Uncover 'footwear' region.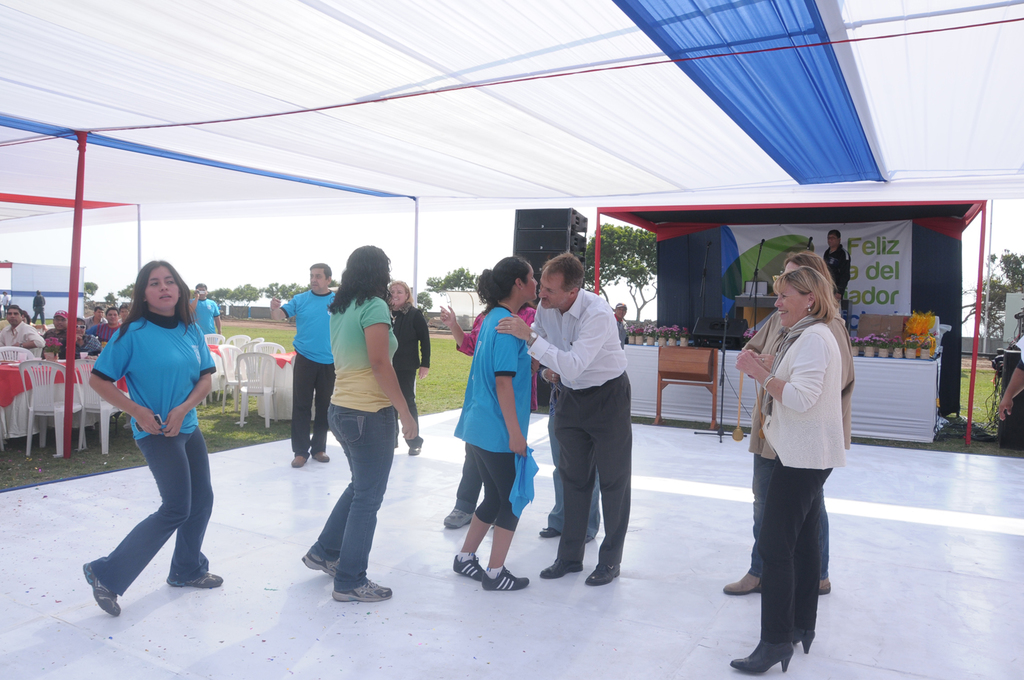
Uncovered: crop(721, 571, 765, 594).
